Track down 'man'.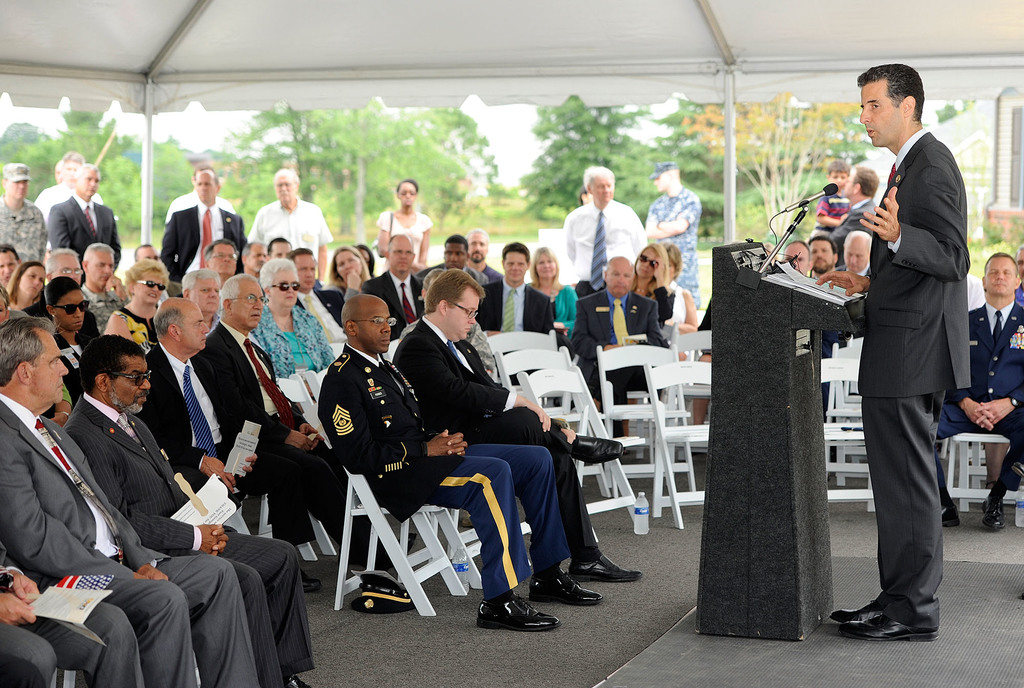
Tracked to bbox=[820, 64, 977, 650].
